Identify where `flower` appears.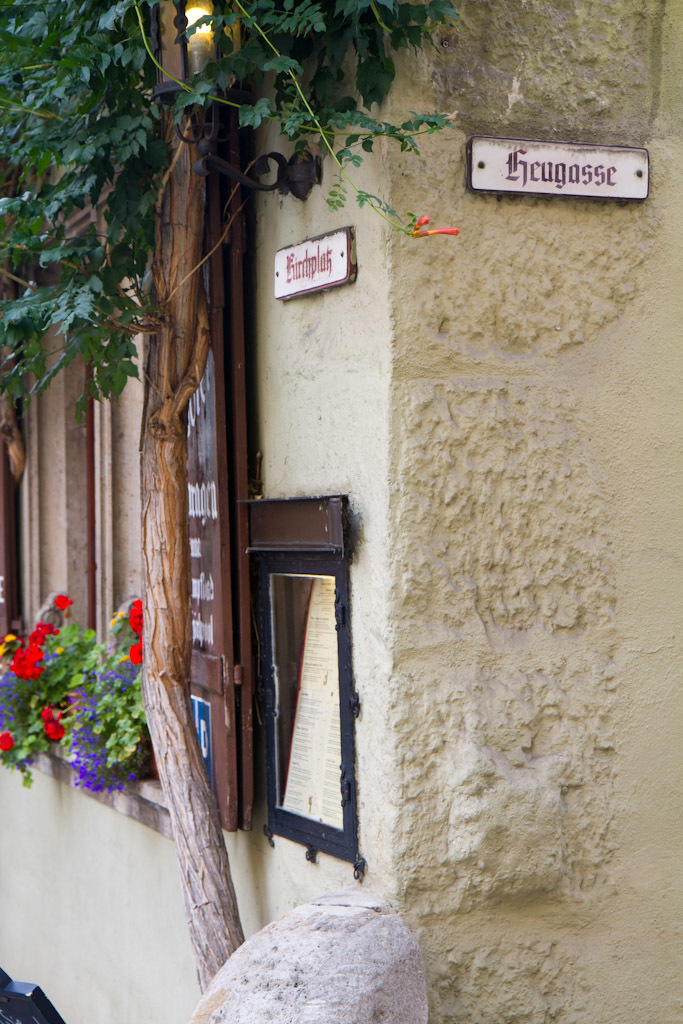
Appears at 132:637:151:664.
